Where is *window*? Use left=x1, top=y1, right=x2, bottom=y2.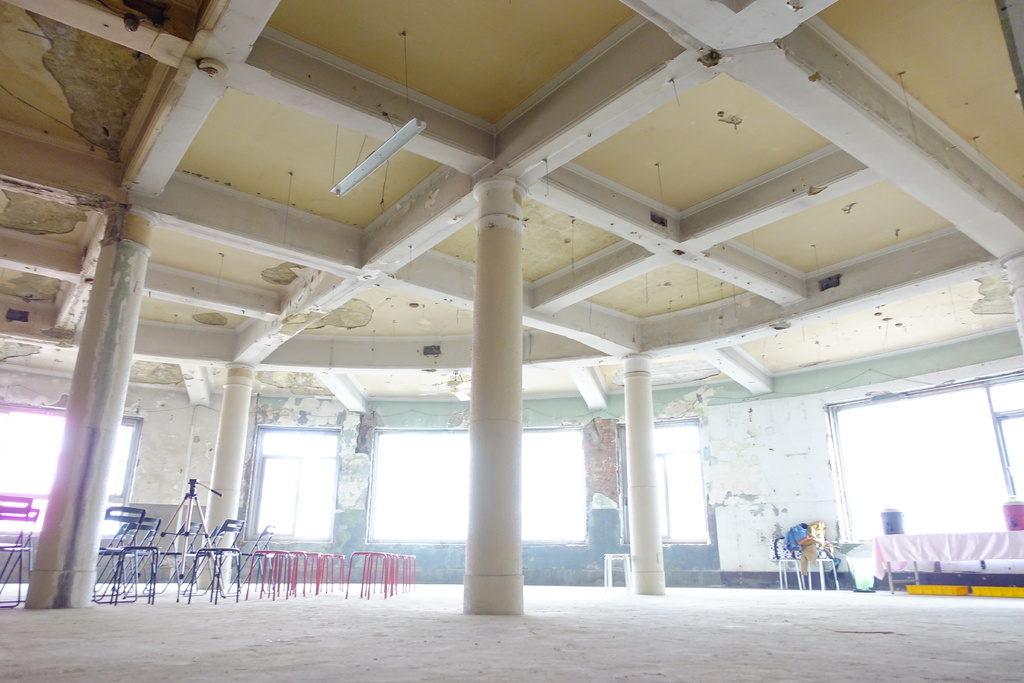
left=360, top=425, right=585, bottom=548.
